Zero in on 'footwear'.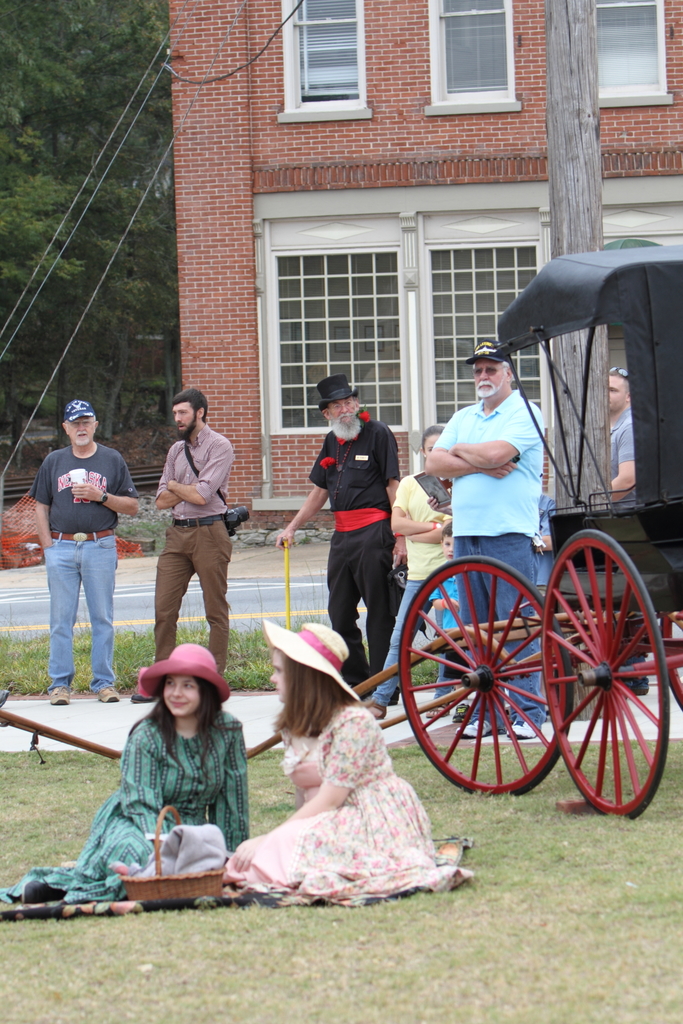
Zeroed in: crop(95, 683, 119, 704).
